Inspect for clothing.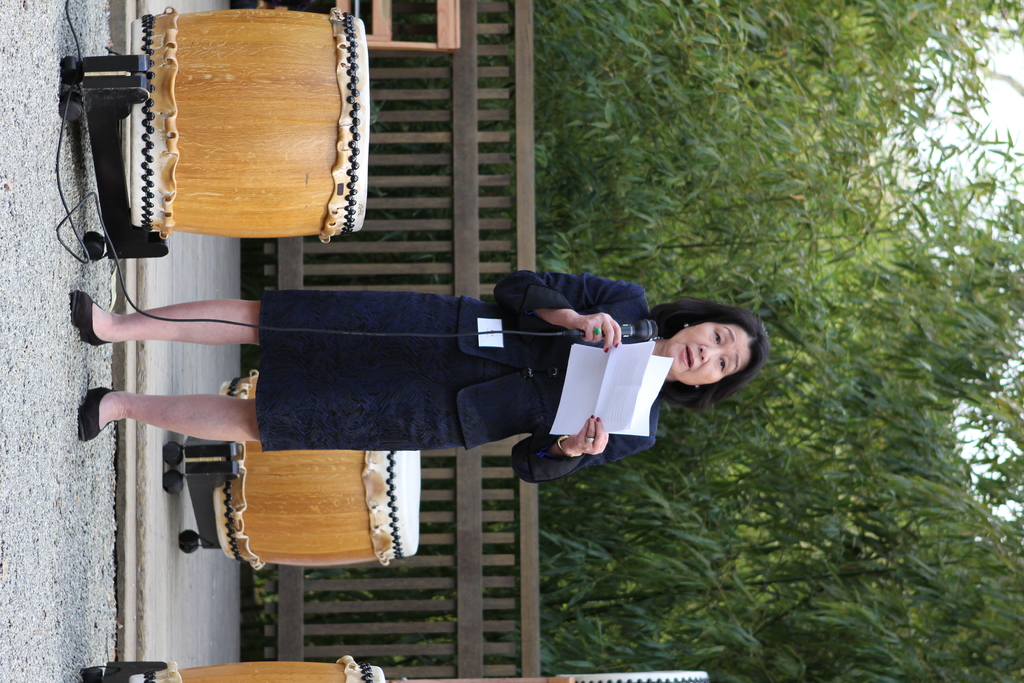
Inspection: {"left": 259, "top": 287, "right": 655, "bottom": 477}.
